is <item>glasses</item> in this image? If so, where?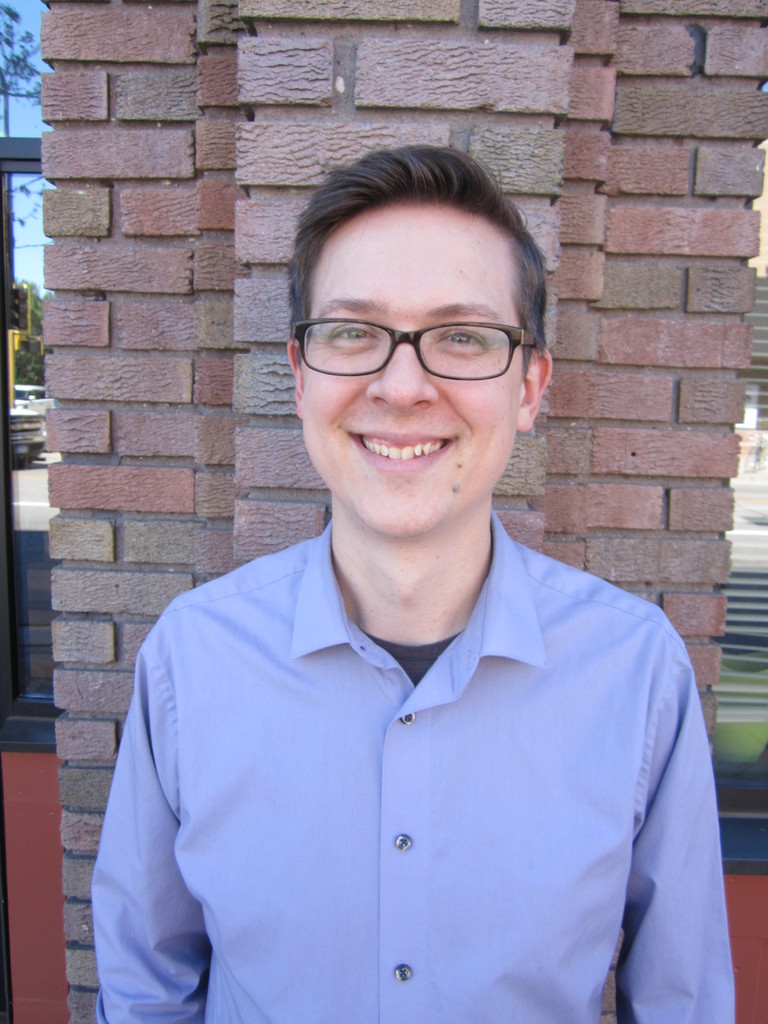
Yes, at (287, 311, 547, 392).
